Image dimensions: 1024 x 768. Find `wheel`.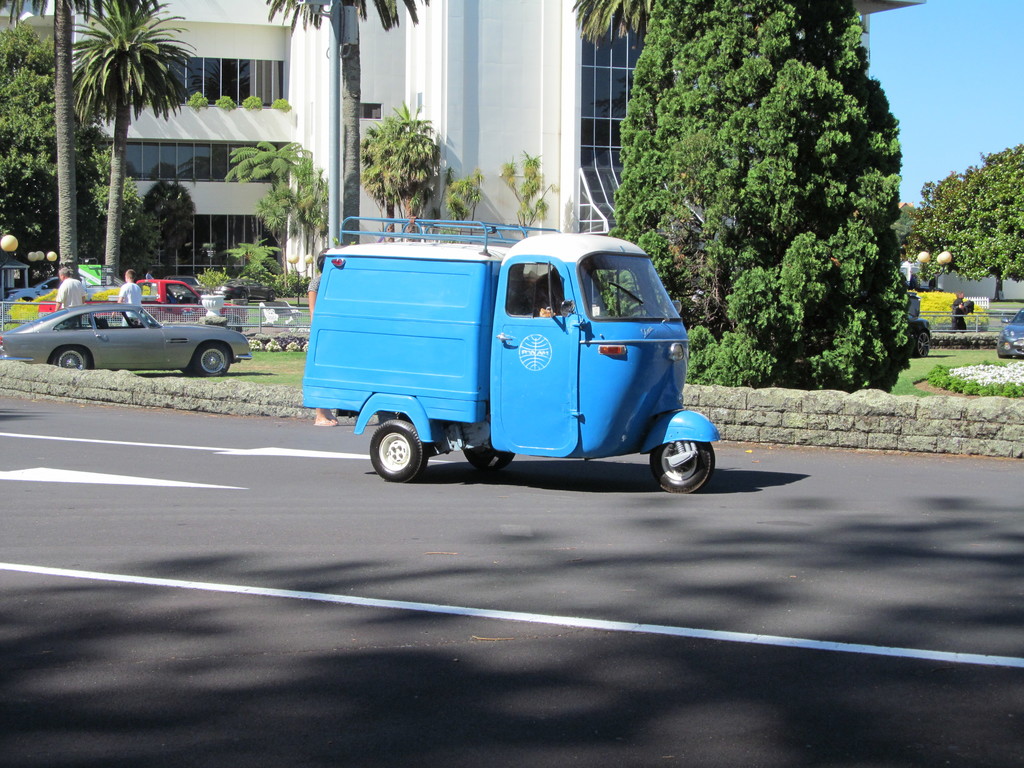
box=[462, 441, 518, 470].
